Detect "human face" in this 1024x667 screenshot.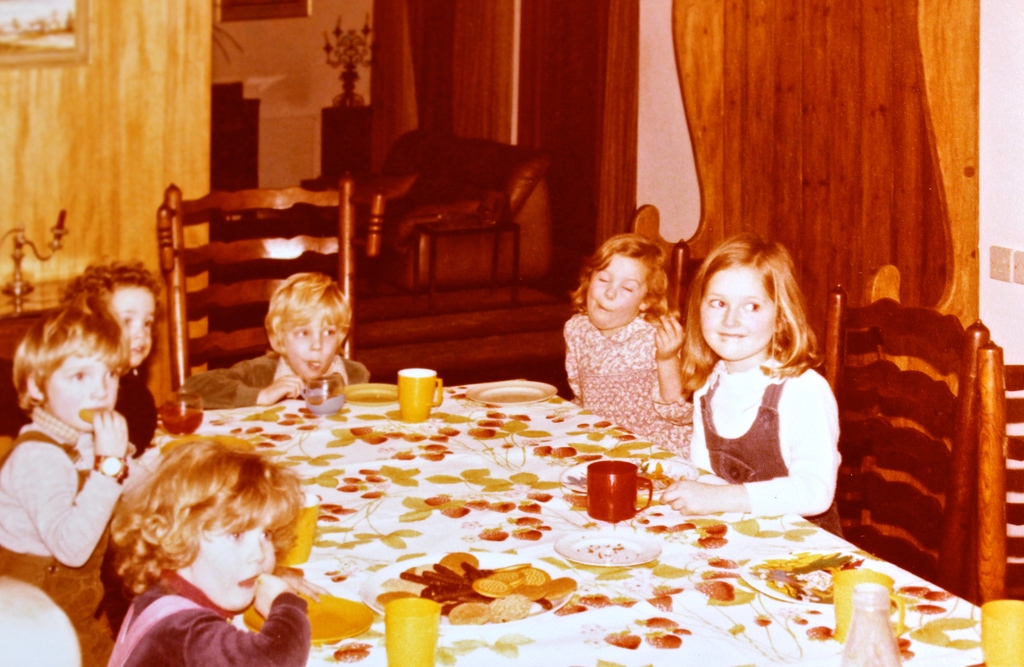
Detection: [left=193, top=523, right=267, bottom=611].
